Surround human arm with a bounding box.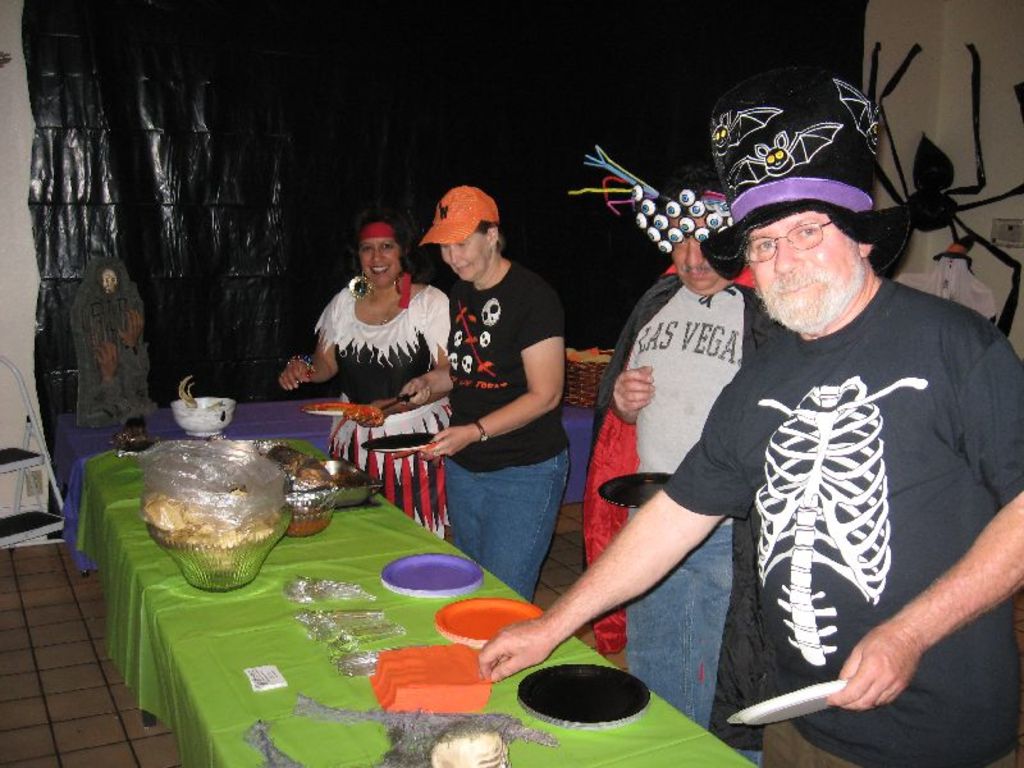
Rect(275, 300, 334, 396).
